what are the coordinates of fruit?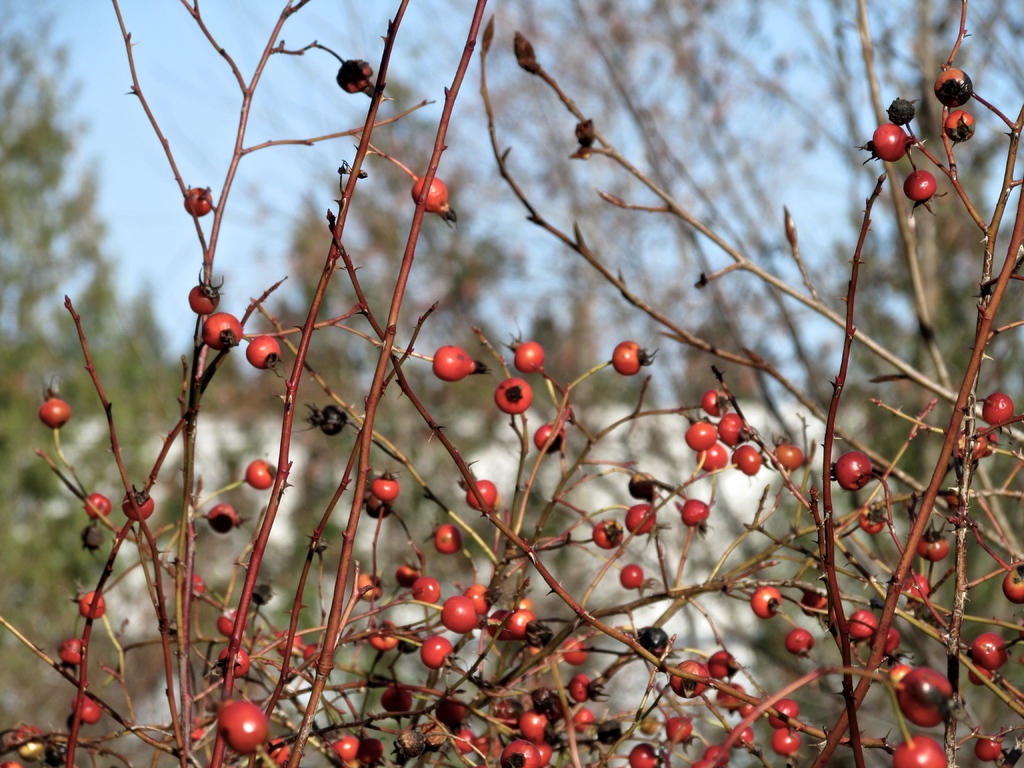
<bbox>431, 525, 463, 553</bbox>.
